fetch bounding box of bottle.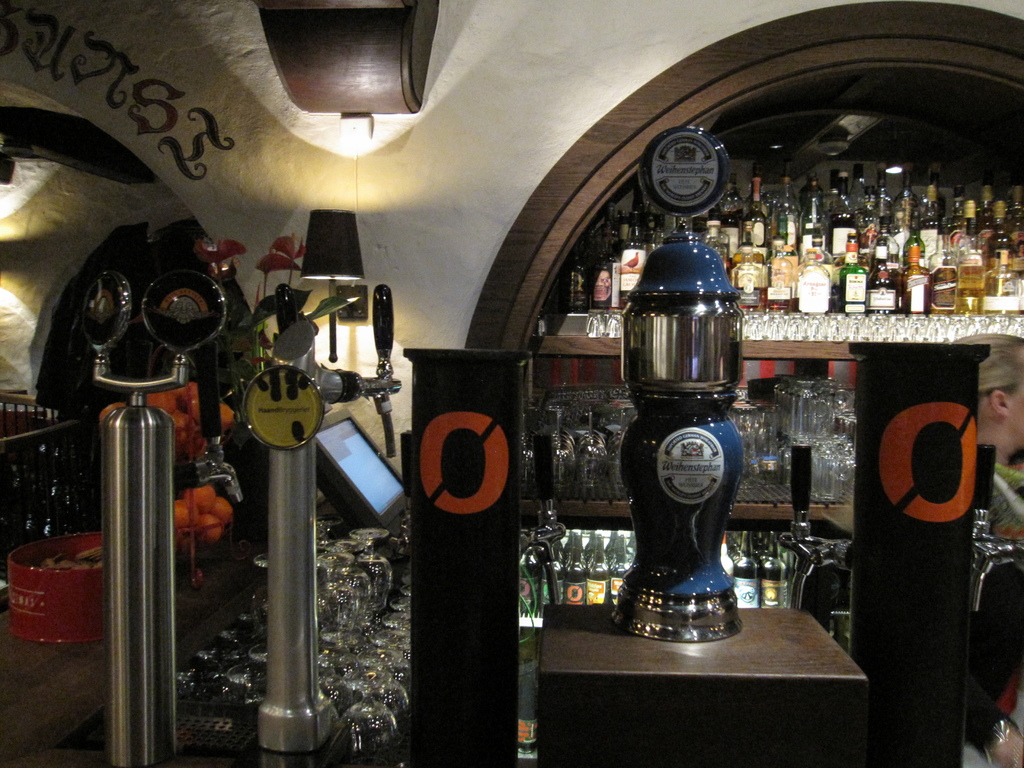
Bbox: x1=561 y1=531 x2=573 y2=566.
